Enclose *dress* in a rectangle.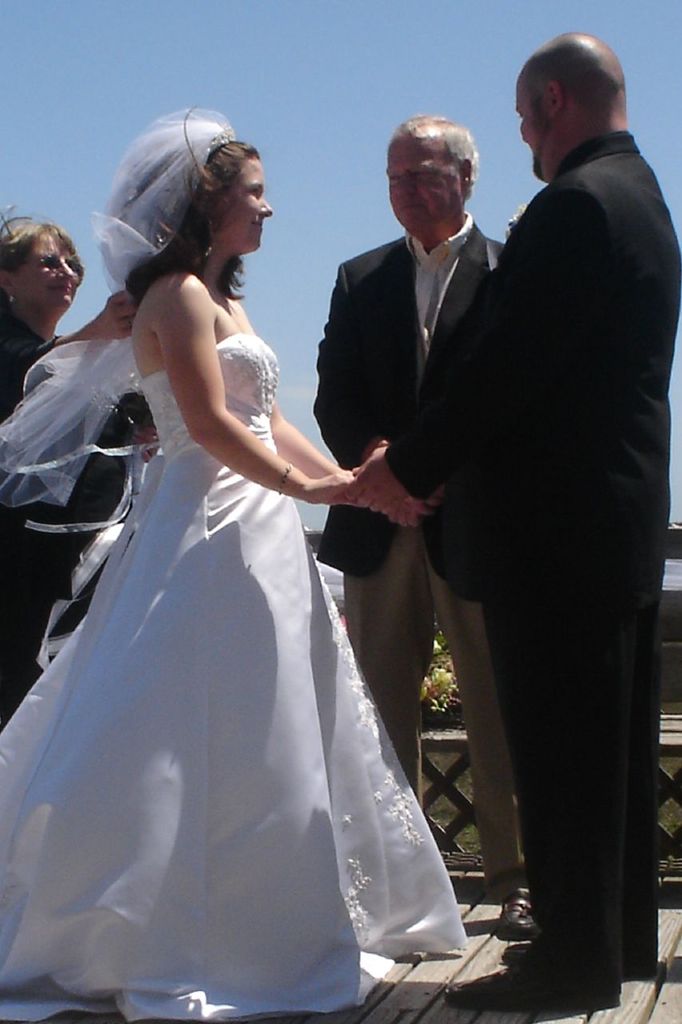
{"x1": 0, "y1": 335, "x2": 467, "y2": 1020}.
